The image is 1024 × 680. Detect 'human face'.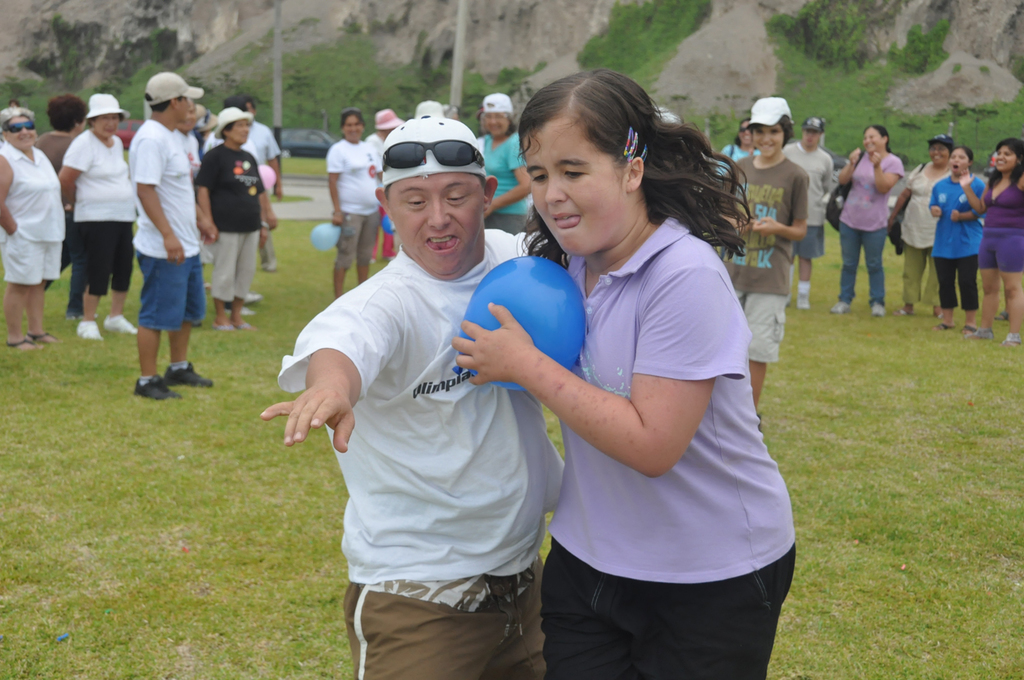
Detection: pyautogui.locateOnScreen(997, 153, 1016, 173).
